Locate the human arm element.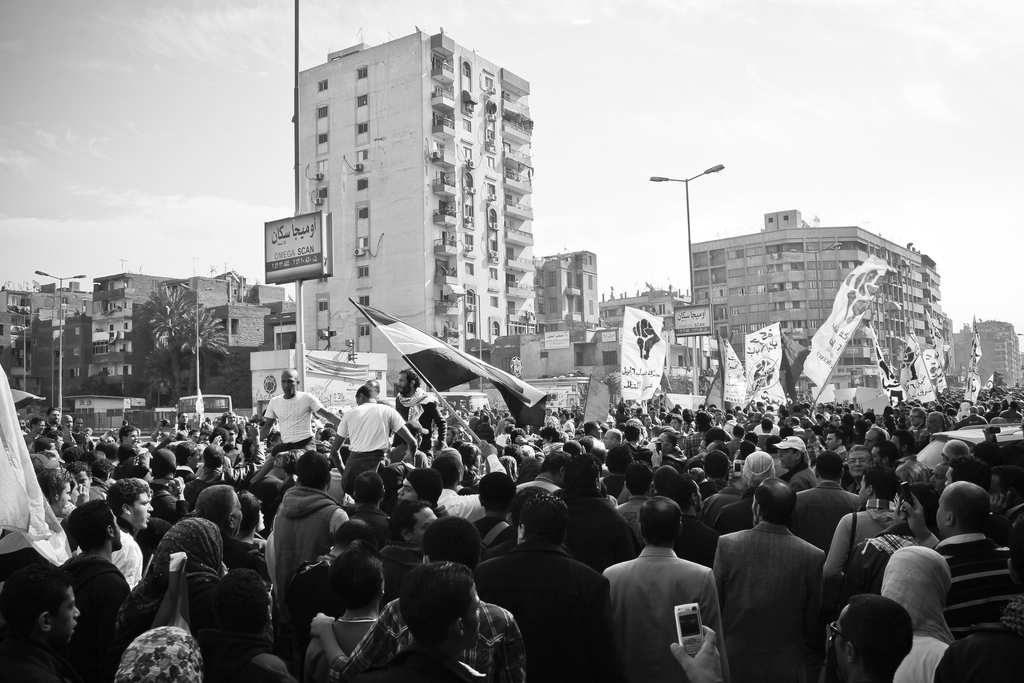
Element bbox: left=387, top=406, right=419, bottom=465.
